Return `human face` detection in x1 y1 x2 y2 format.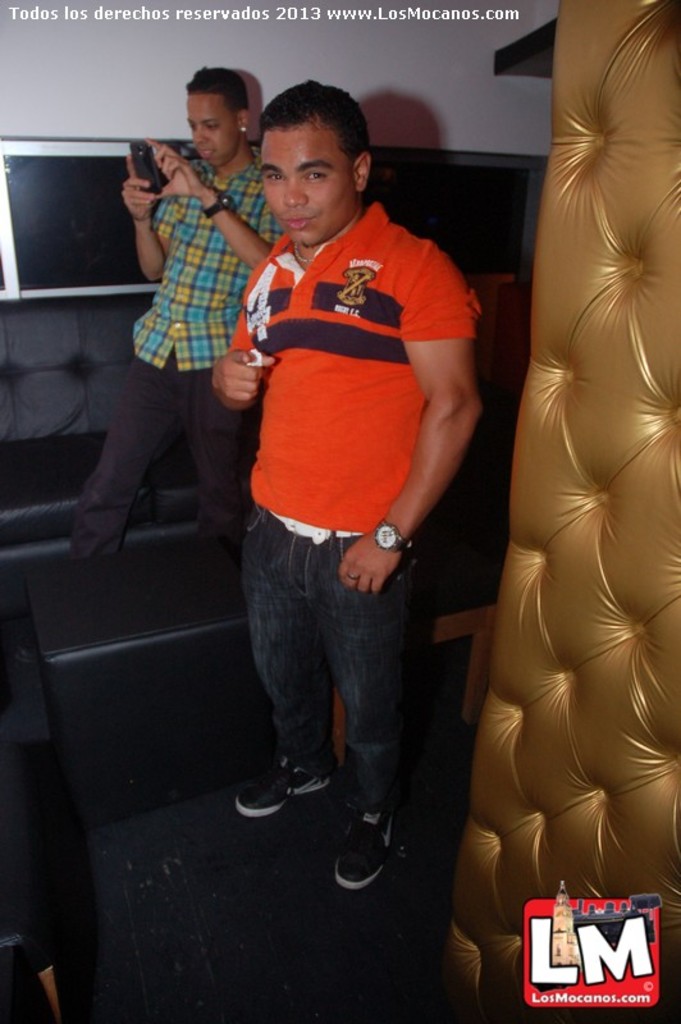
187 96 243 164.
